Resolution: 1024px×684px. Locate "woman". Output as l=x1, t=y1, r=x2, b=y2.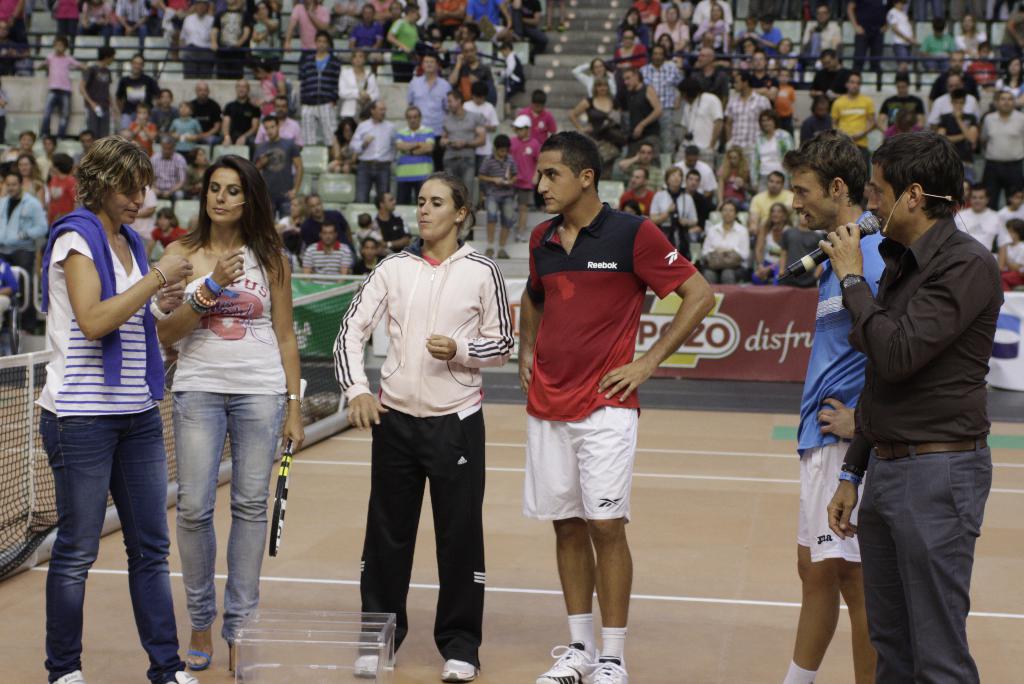
l=649, t=4, r=696, b=56.
